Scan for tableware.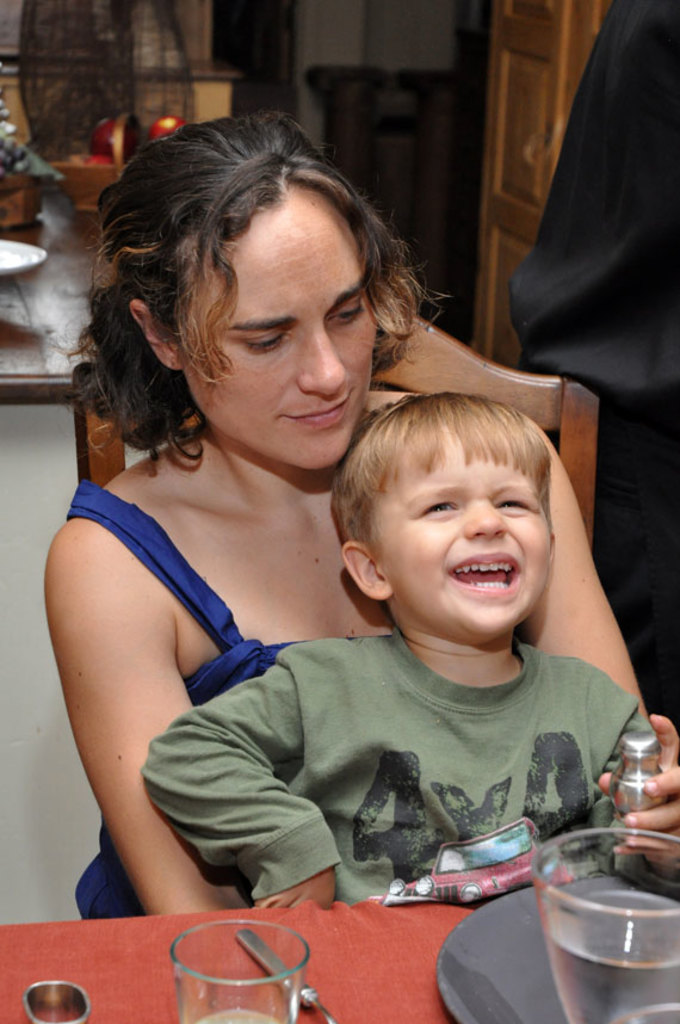
Scan result: (left=431, top=869, right=679, bottom=1023).
